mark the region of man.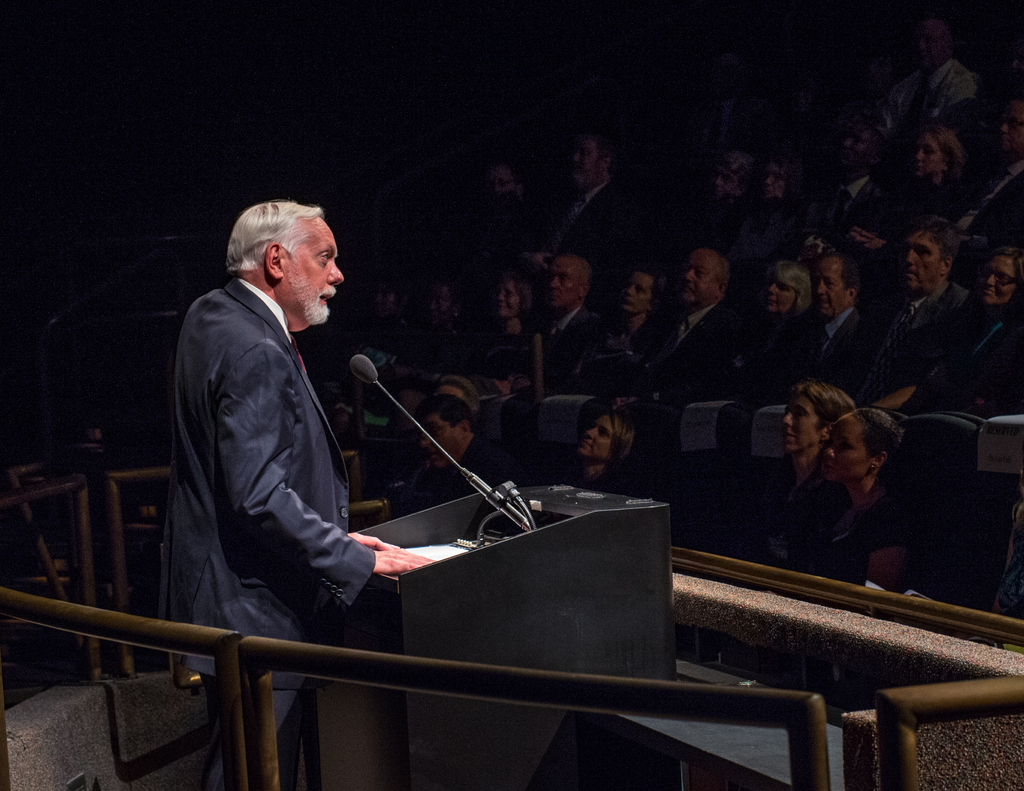
Region: left=941, top=97, right=1023, bottom=243.
